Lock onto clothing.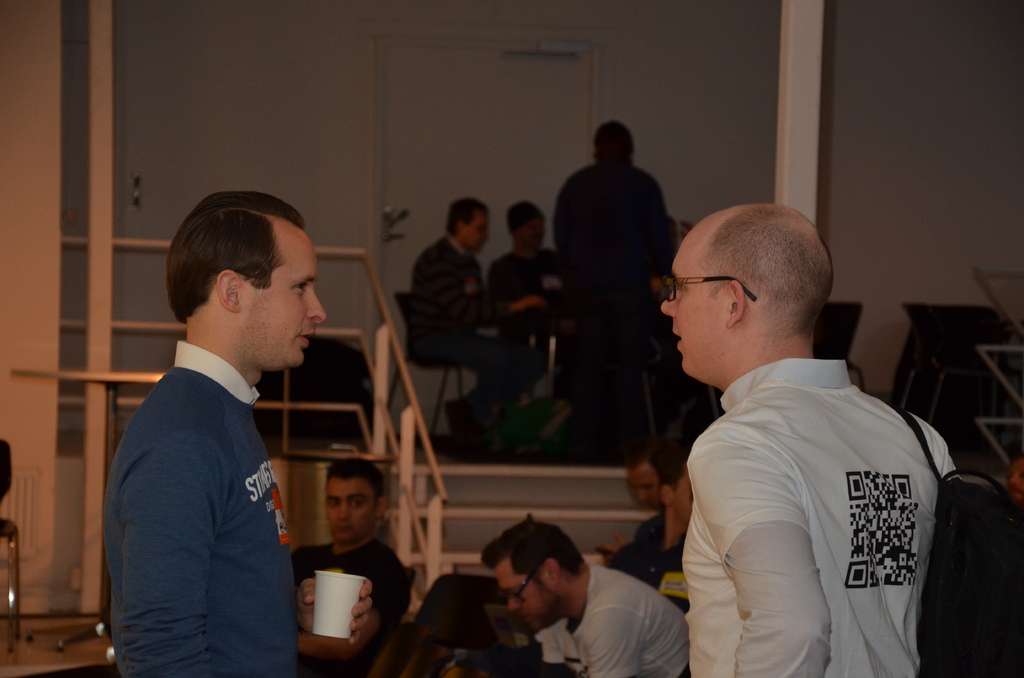
Locked: 671, 347, 966, 677.
